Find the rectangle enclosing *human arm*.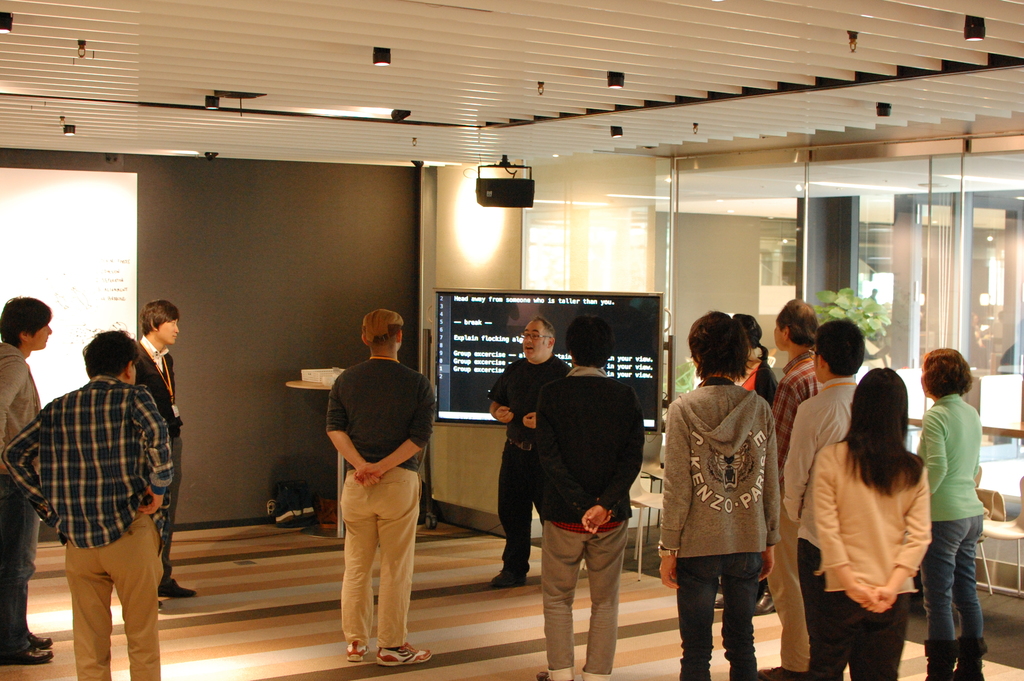
352,381,435,490.
